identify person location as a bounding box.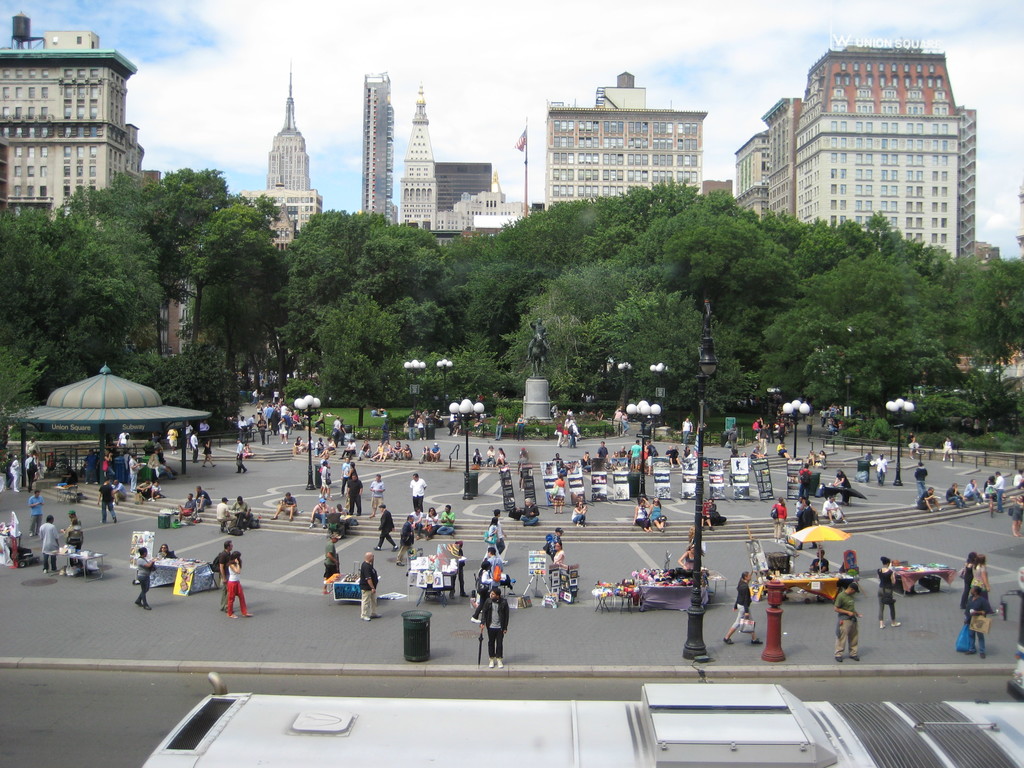
x1=275 y1=497 x2=300 y2=514.
